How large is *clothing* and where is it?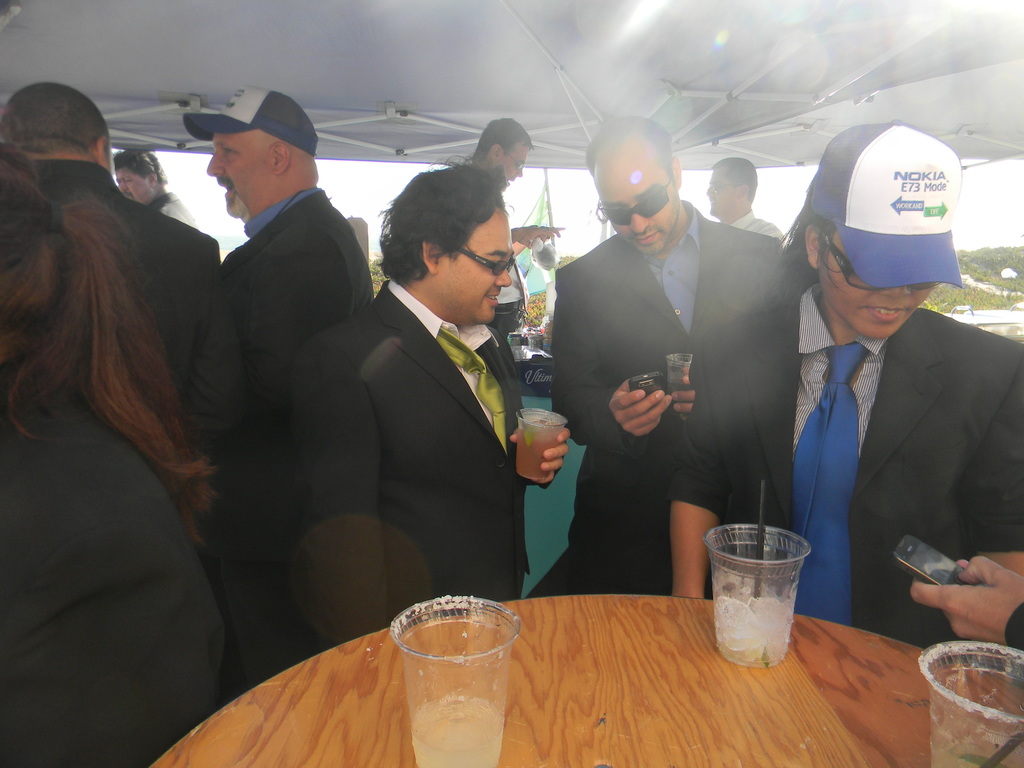
Bounding box: (1002,605,1023,652).
